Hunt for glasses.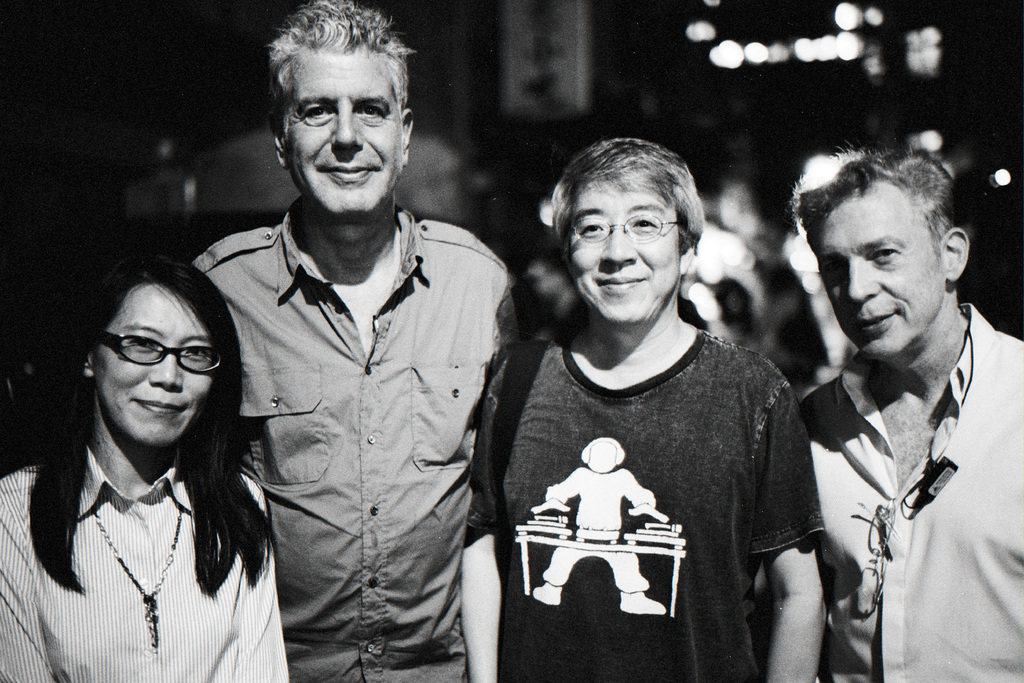
Hunted down at detection(574, 214, 701, 241).
